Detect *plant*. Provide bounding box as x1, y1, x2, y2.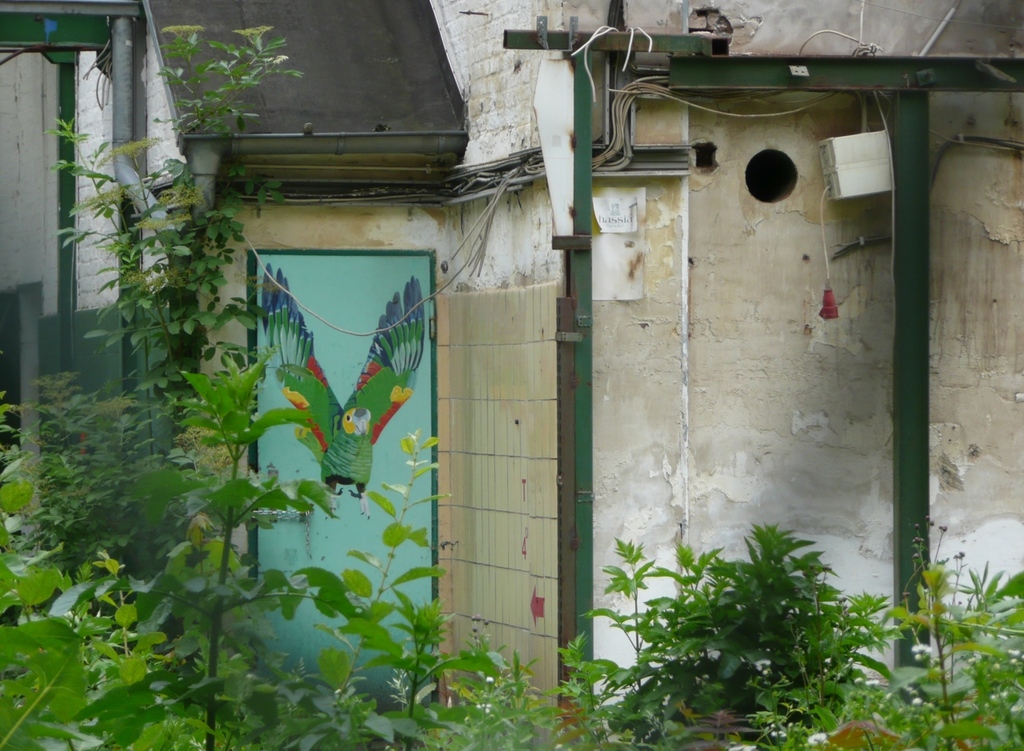
556, 510, 901, 750.
